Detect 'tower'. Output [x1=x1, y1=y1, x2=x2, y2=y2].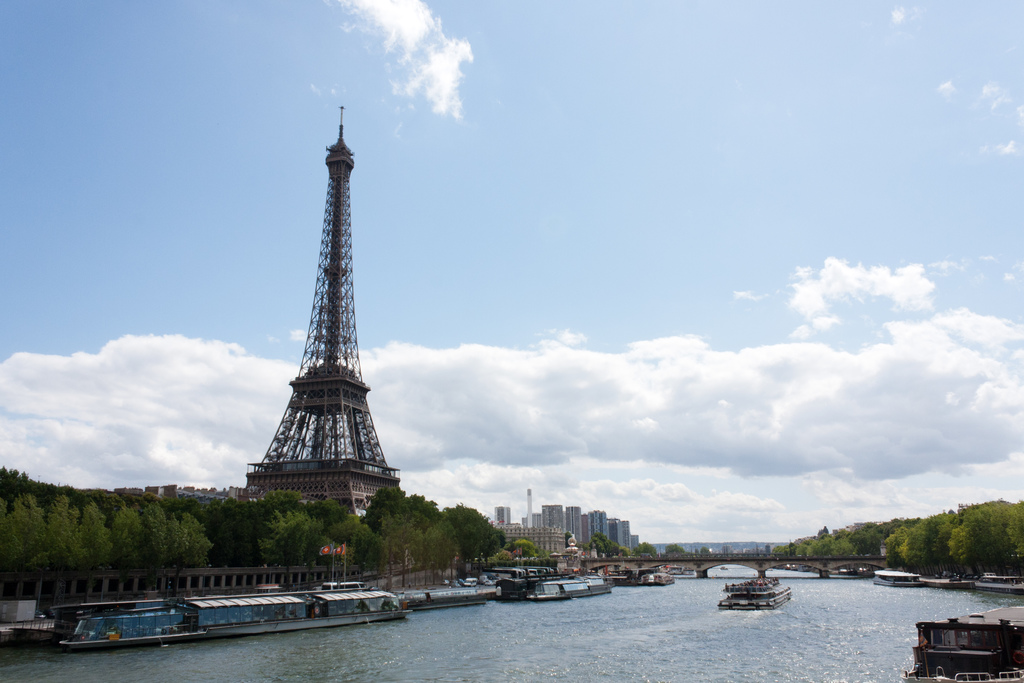
[x1=237, y1=88, x2=398, y2=540].
